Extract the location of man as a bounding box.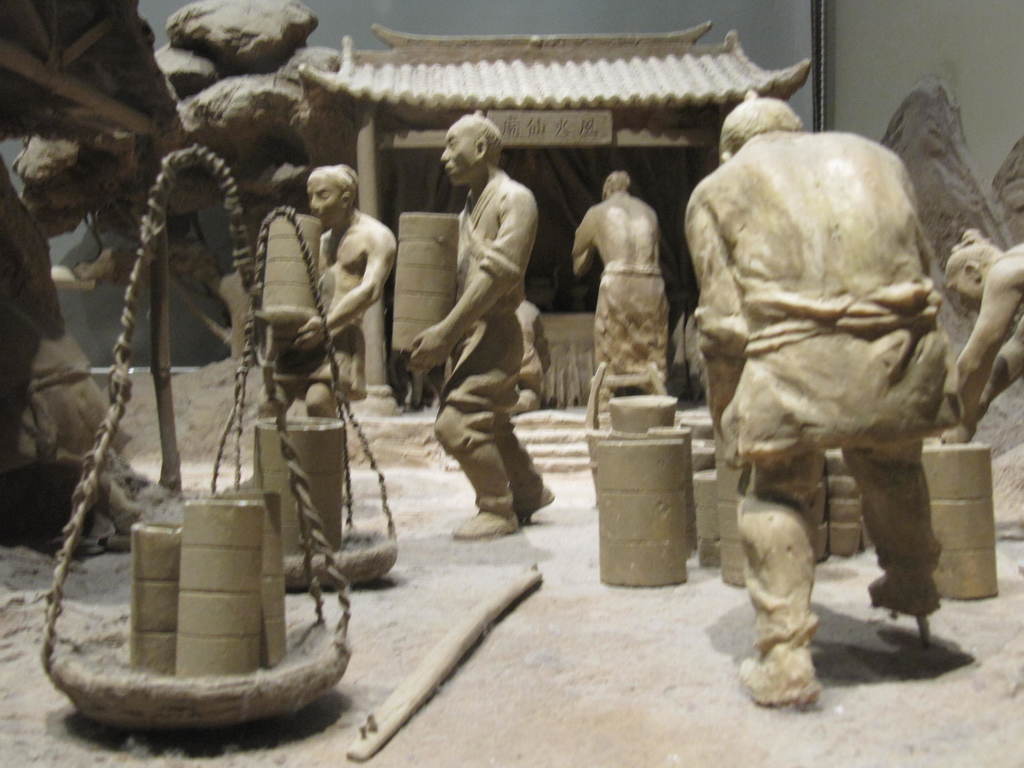
left=573, top=167, right=673, bottom=420.
